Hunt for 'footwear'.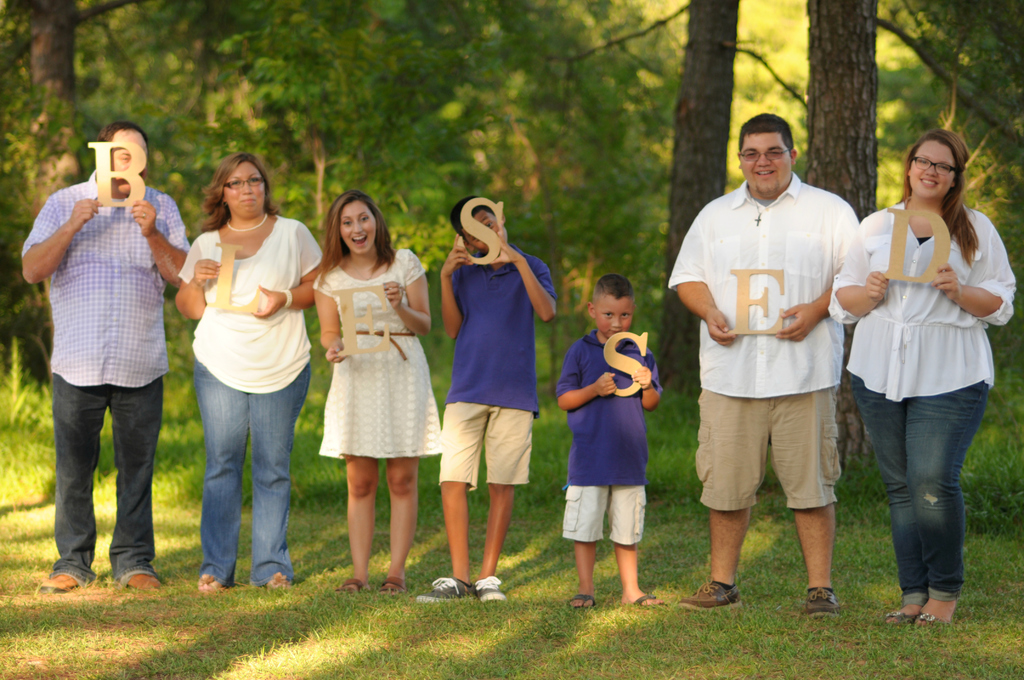
Hunted down at [x1=802, y1=583, x2=842, y2=613].
